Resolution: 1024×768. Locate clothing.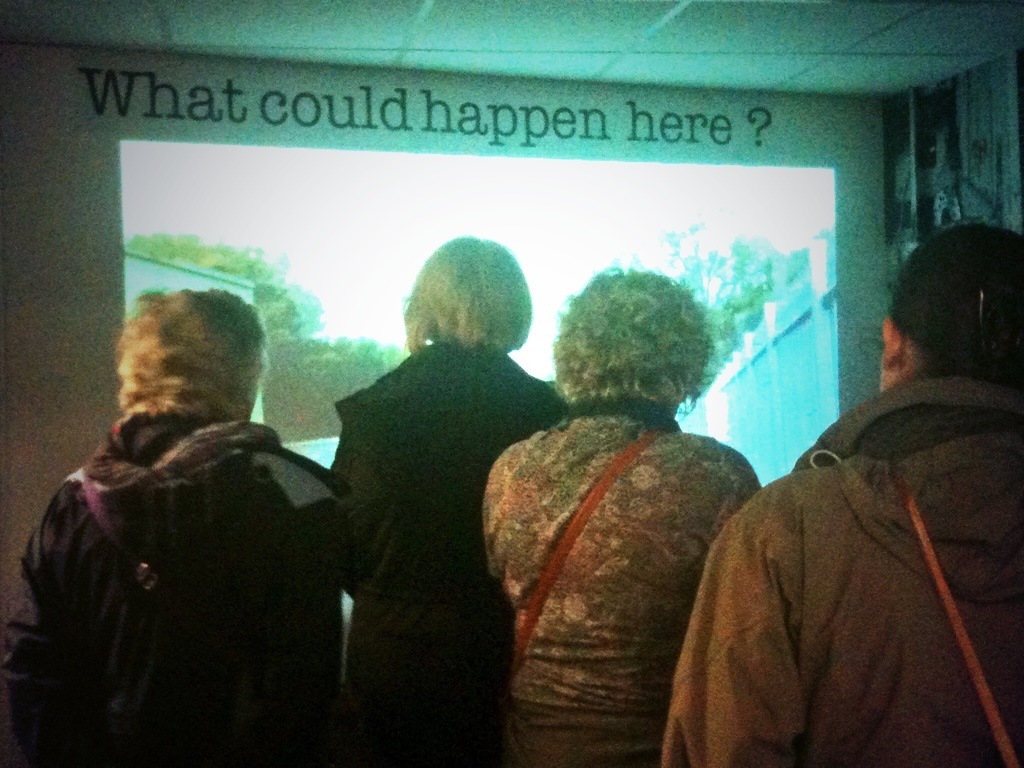
688,299,1012,765.
